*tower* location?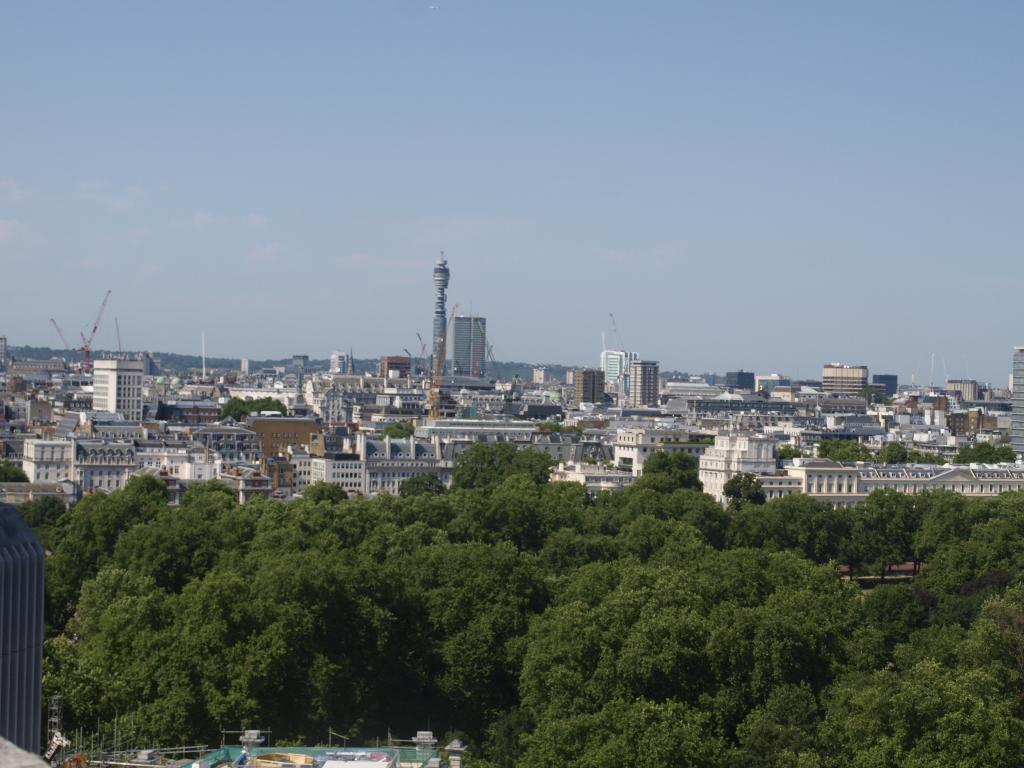
(x1=432, y1=252, x2=448, y2=380)
